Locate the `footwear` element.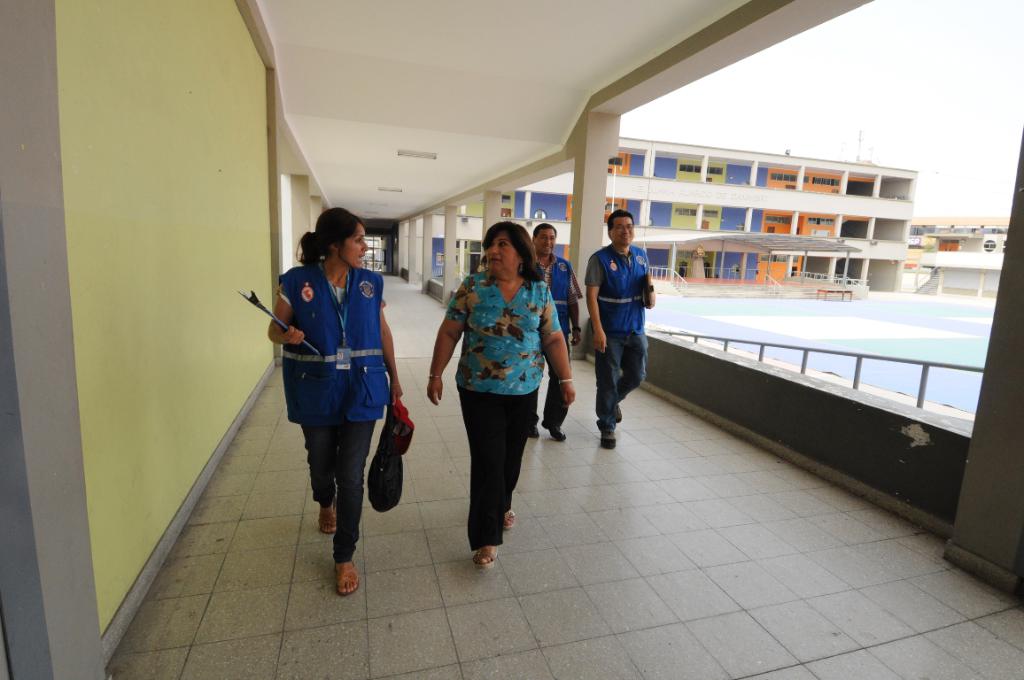
Element bbox: rect(334, 554, 357, 595).
